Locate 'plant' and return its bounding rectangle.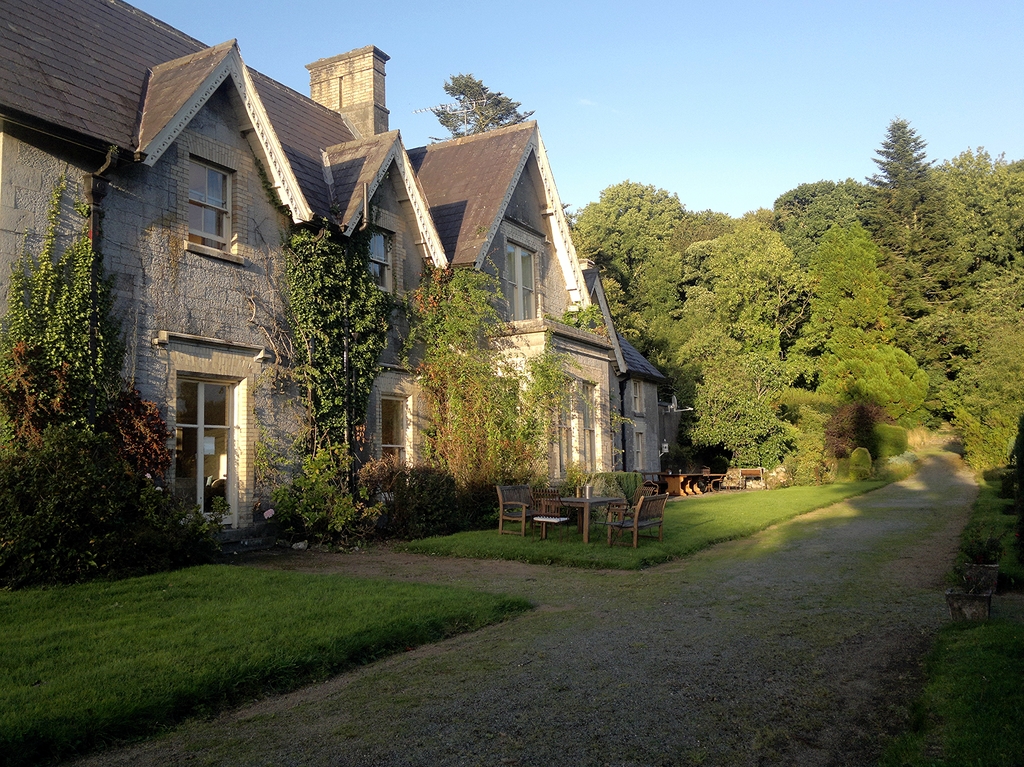
{"x1": 564, "y1": 455, "x2": 589, "y2": 493}.
